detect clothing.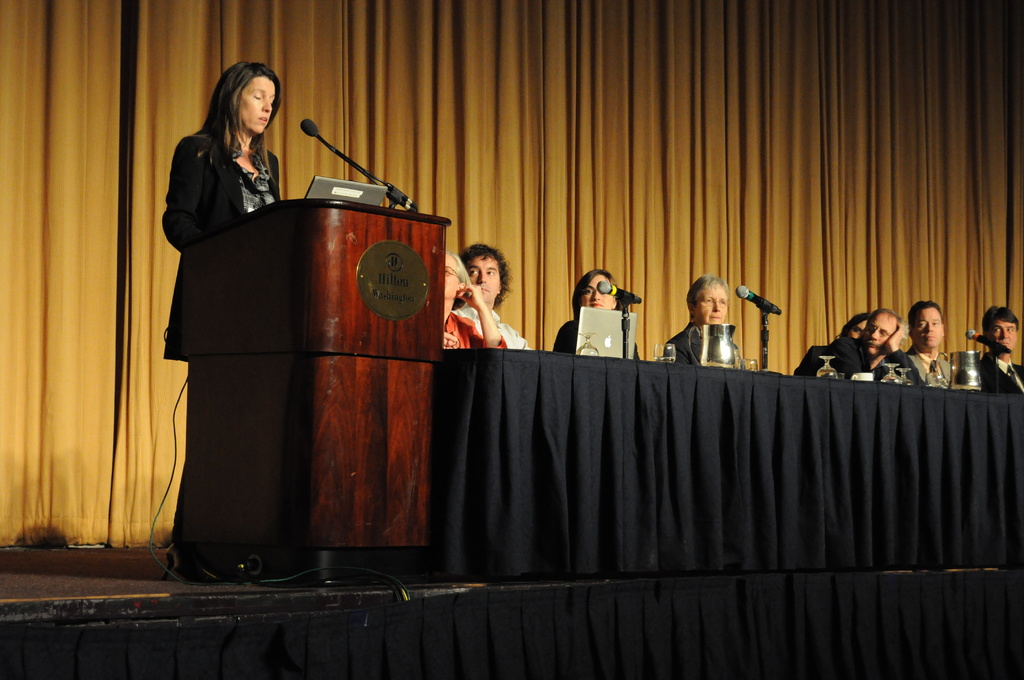
Detected at [left=435, top=303, right=510, bottom=354].
